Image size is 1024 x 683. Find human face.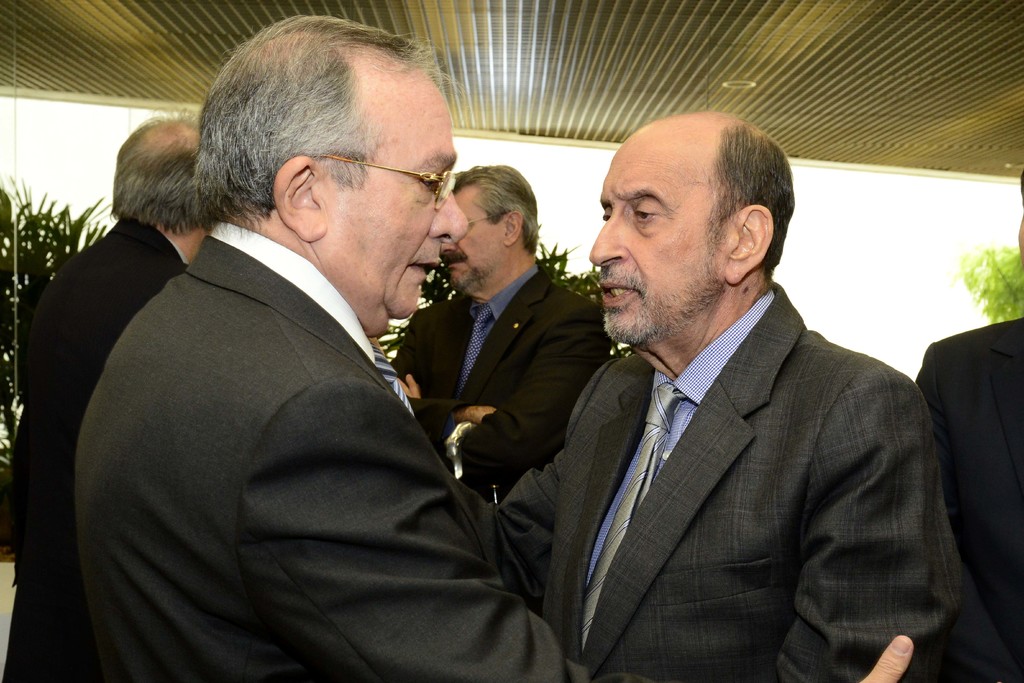
box(319, 86, 466, 317).
